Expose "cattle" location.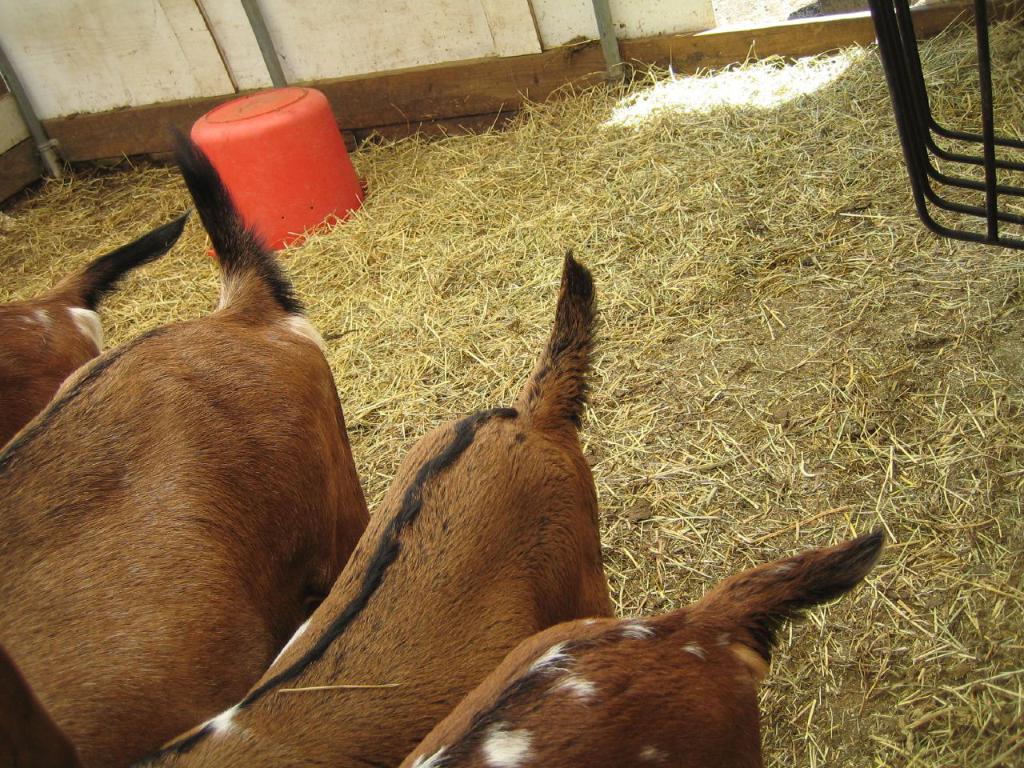
Exposed at 0, 213, 189, 445.
